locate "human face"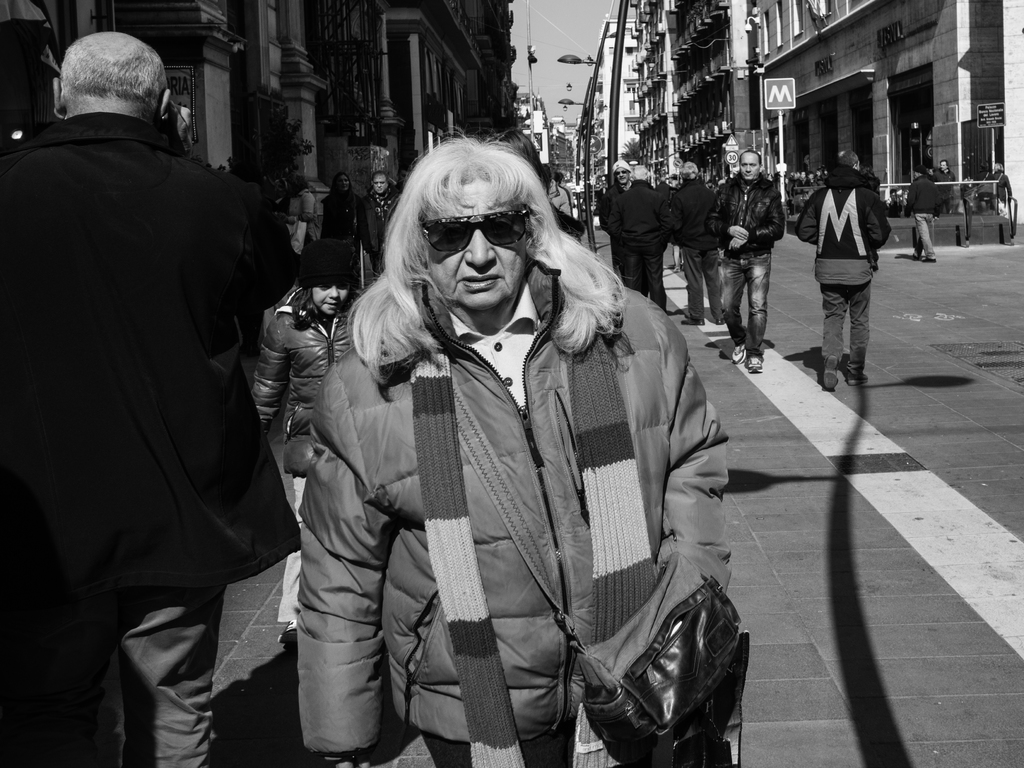
Rect(371, 175, 384, 192)
